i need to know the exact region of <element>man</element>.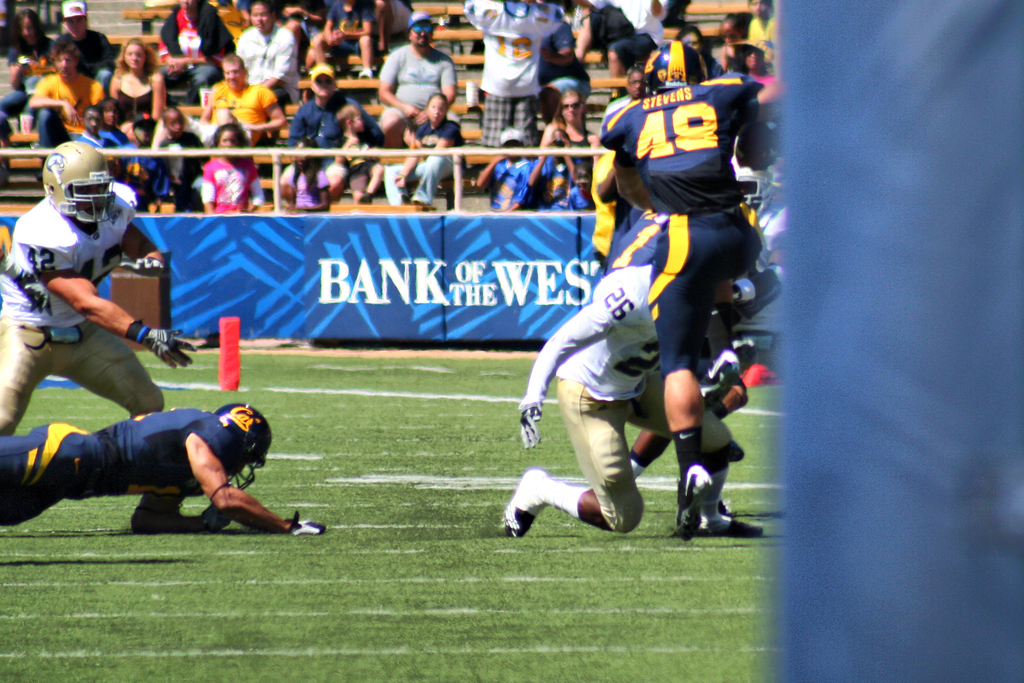
Region: region(230, 10, 303, 108).
